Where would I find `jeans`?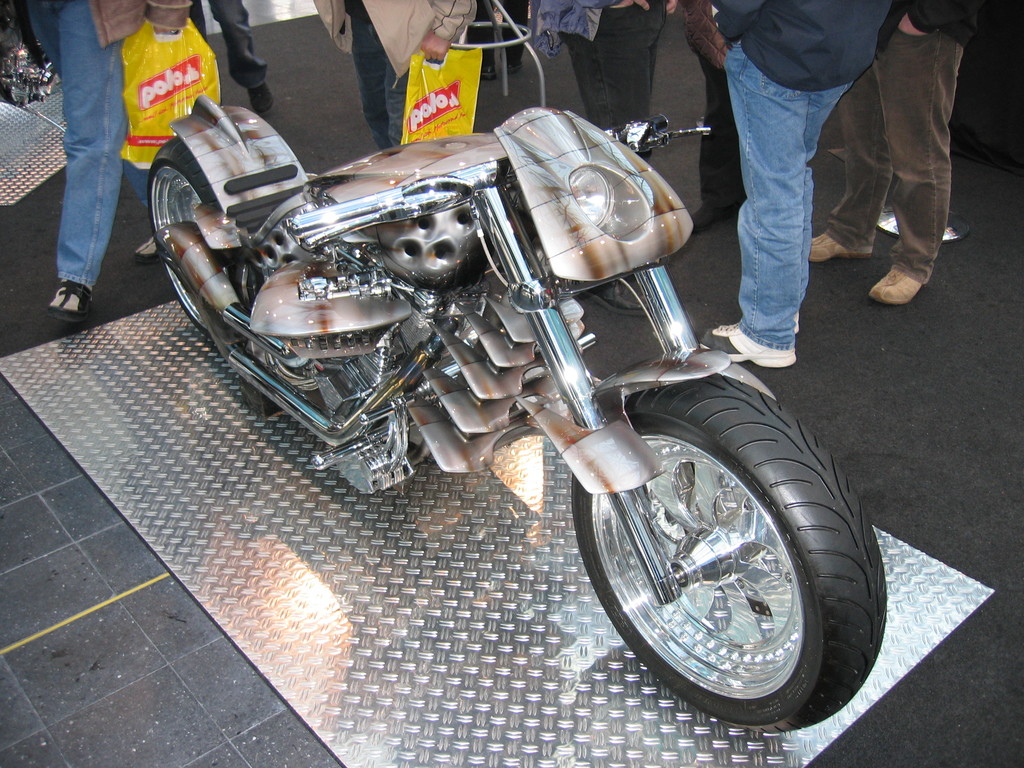
At 353/19/410/141.
